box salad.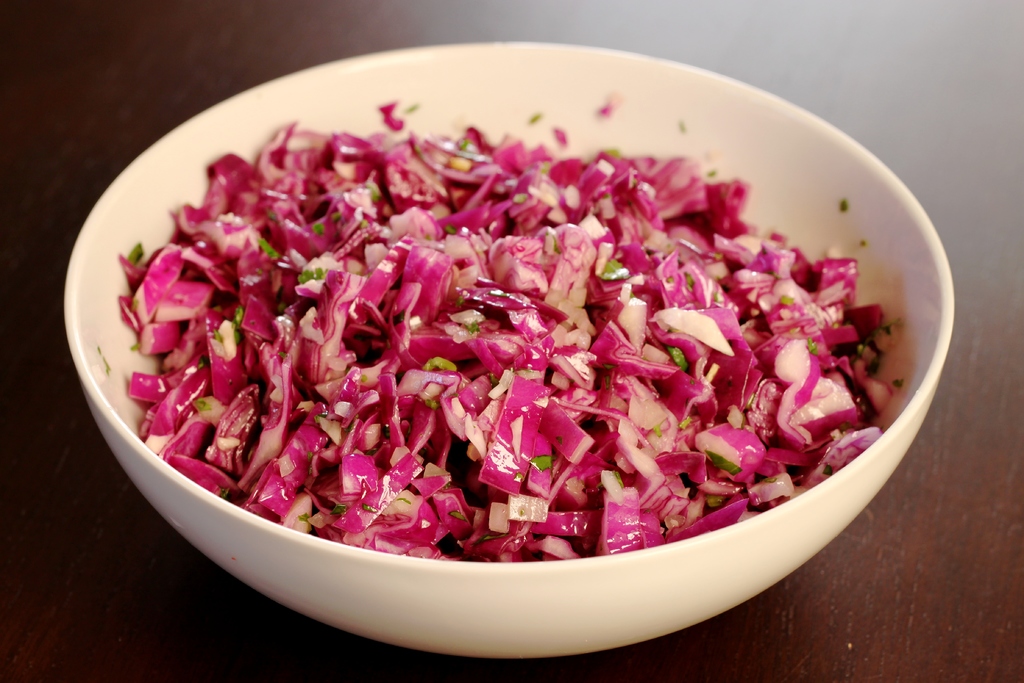
[left=99, top=77, right=936, bottom=598].
